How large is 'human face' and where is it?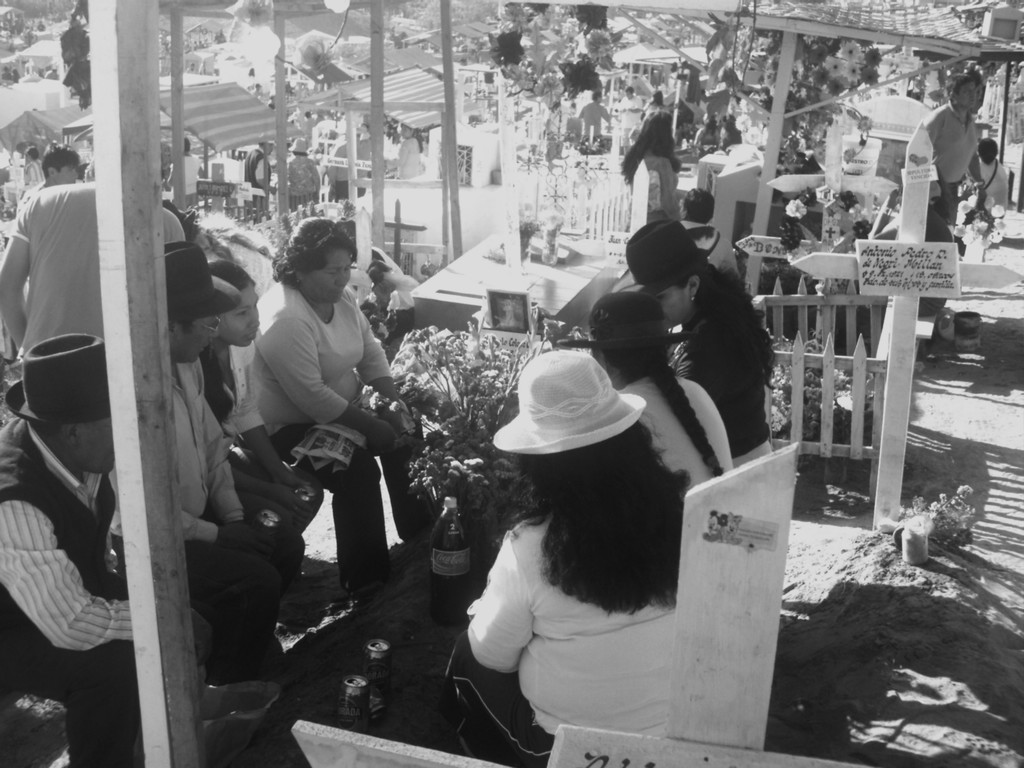
Bounding box: 77 422 116 470.
